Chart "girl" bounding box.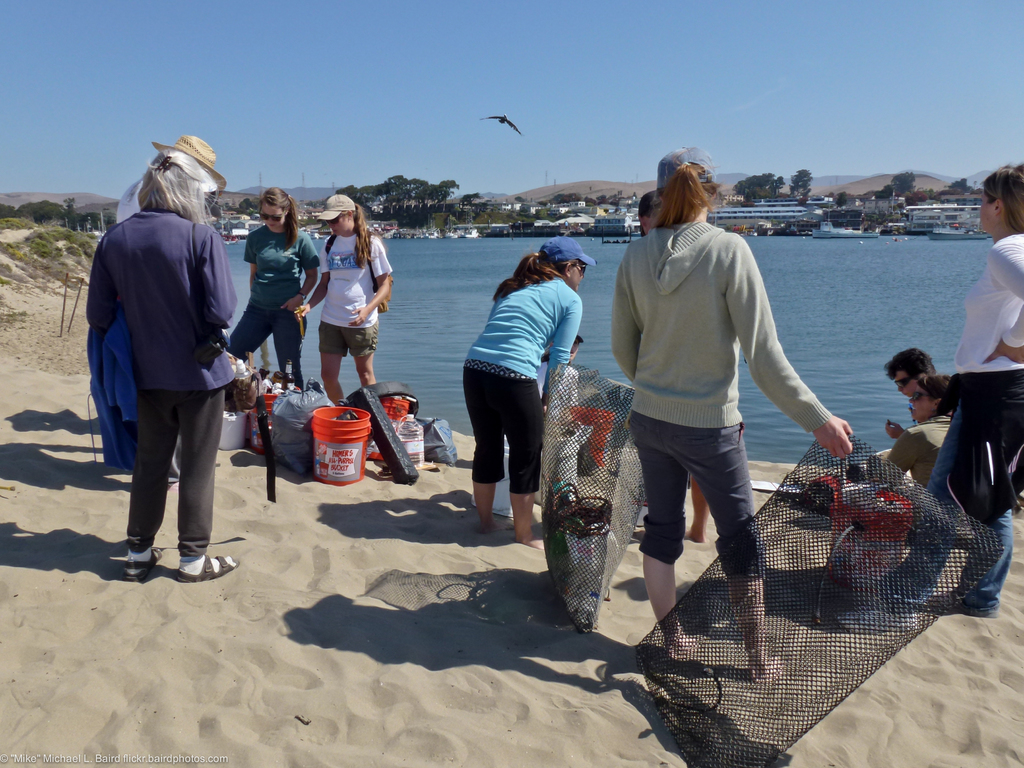
Charted: bbox(607, 140, 851, 685).
